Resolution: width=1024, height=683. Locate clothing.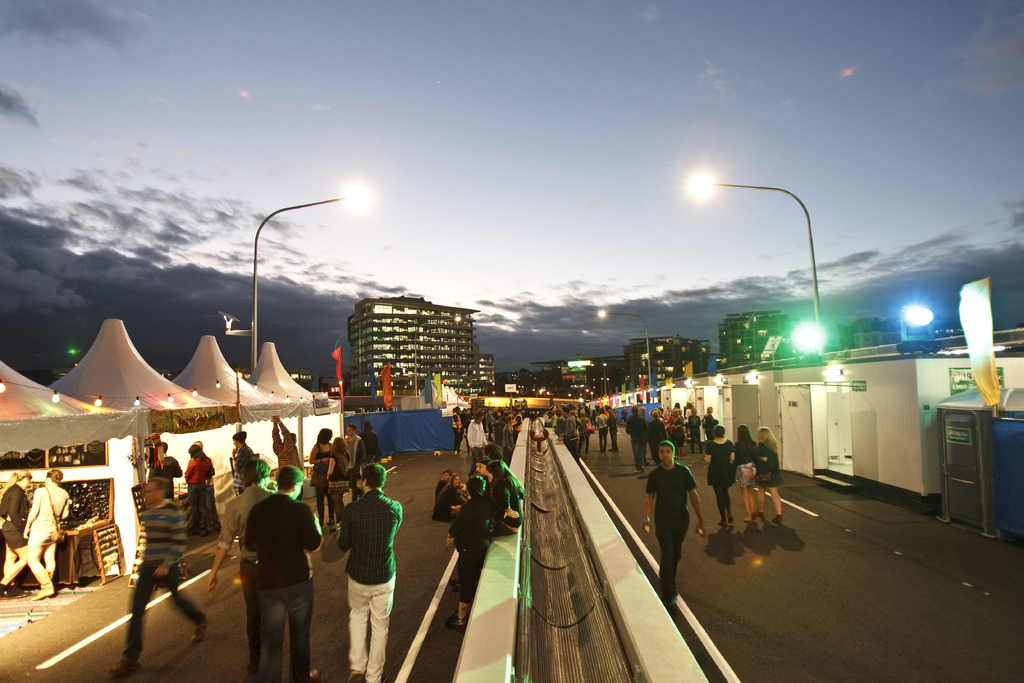
502:461:522:497.
